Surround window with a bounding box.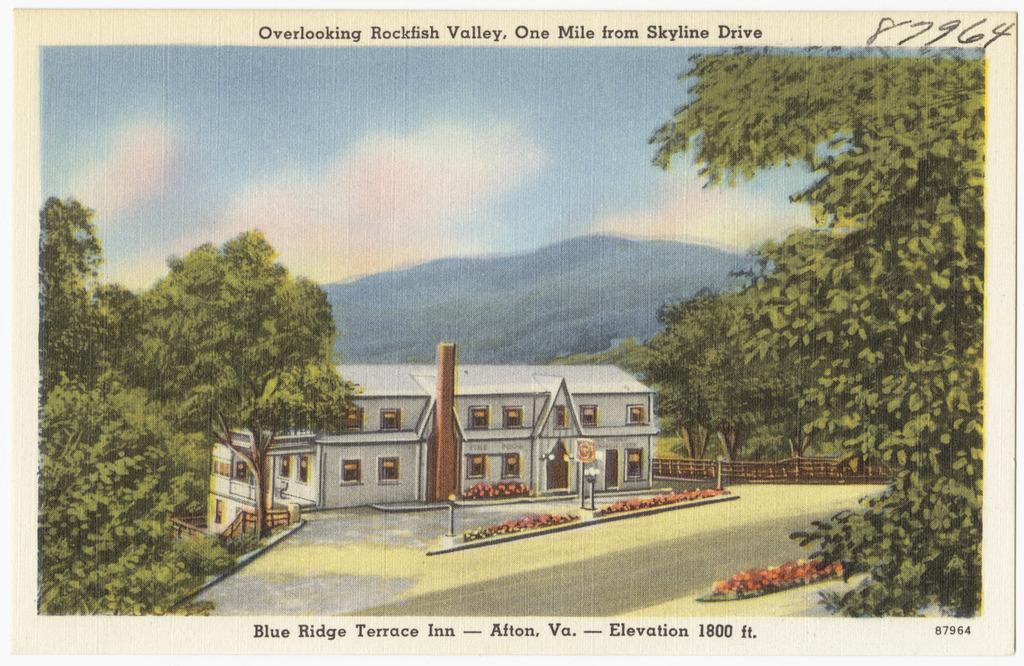
detection(466, 457, 487, 476).
